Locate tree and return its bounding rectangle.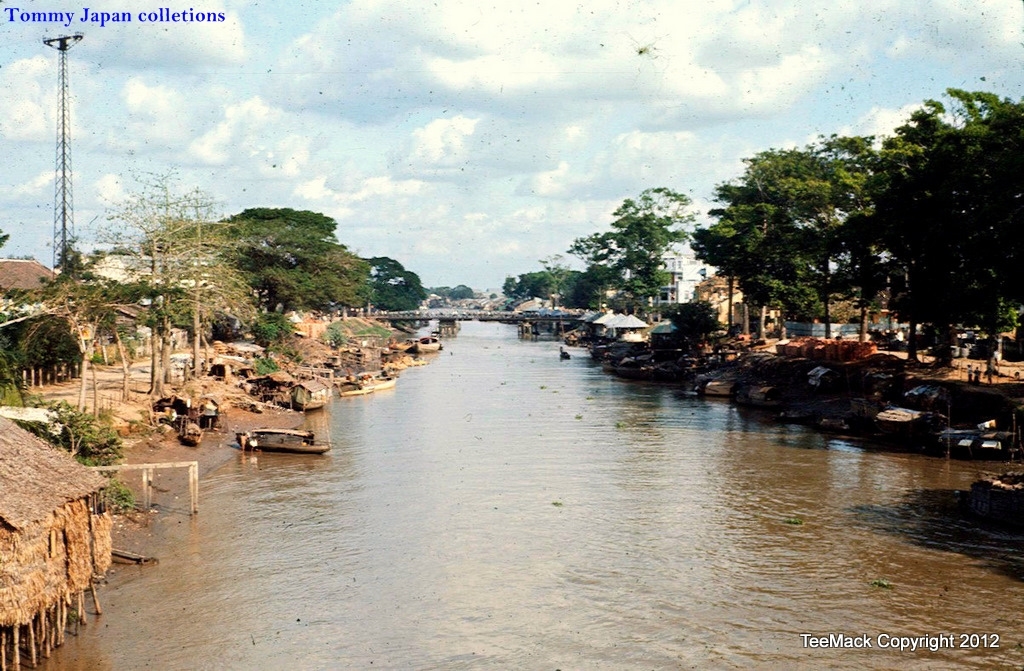
<bbox>214, 197, 378, 346</bbox>.
